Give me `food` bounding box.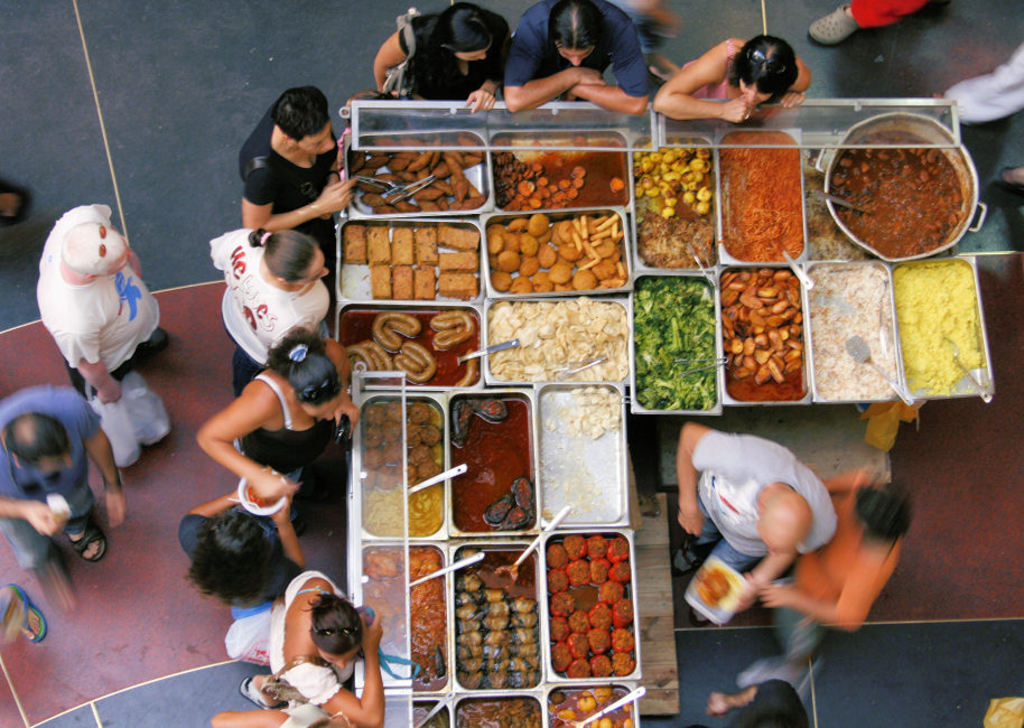
bbox=(589, 654, 609, 678).
